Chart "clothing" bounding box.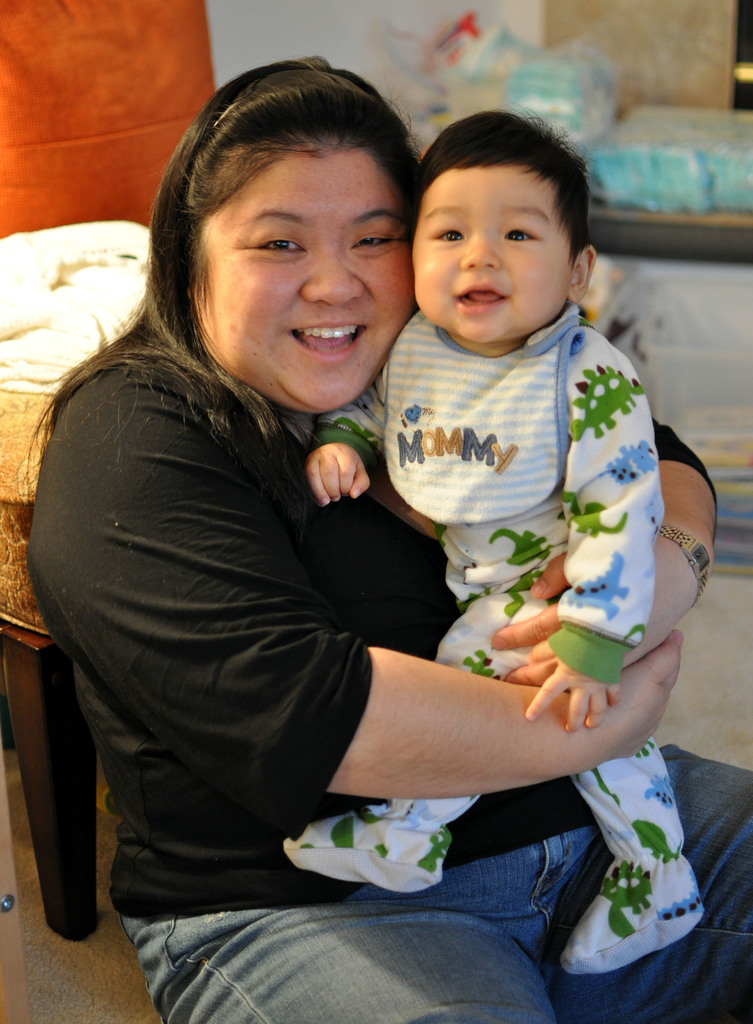
Charted: x1=281, y1=312, x2=702, y2=975.
